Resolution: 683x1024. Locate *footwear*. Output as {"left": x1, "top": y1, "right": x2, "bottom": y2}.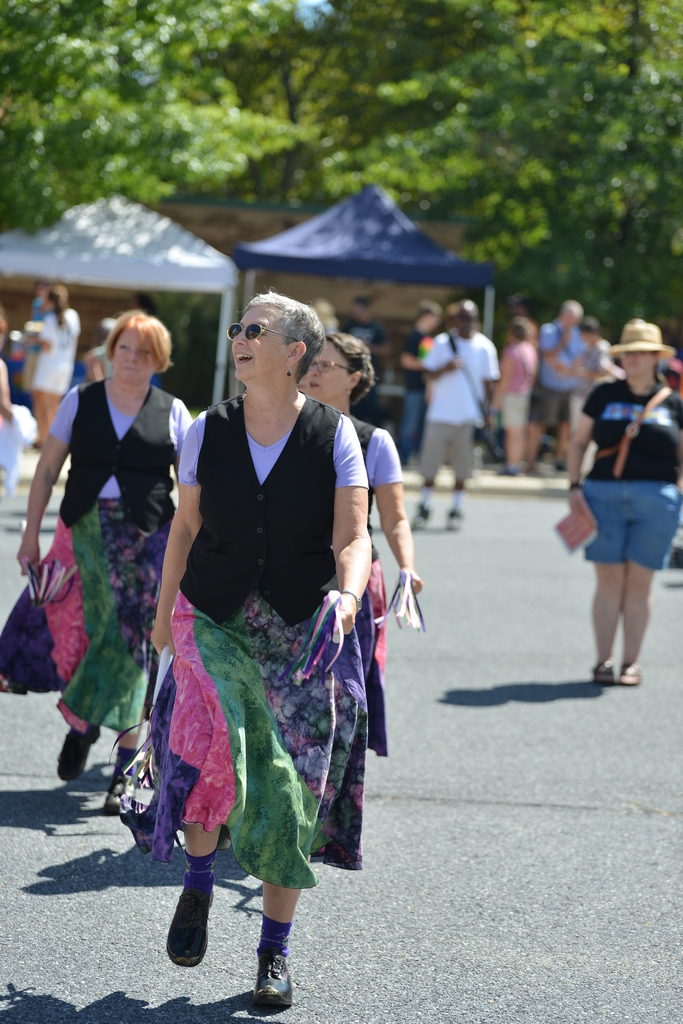
{"left": 106, "top": 757, "right": 131, "bottom": 810}.
